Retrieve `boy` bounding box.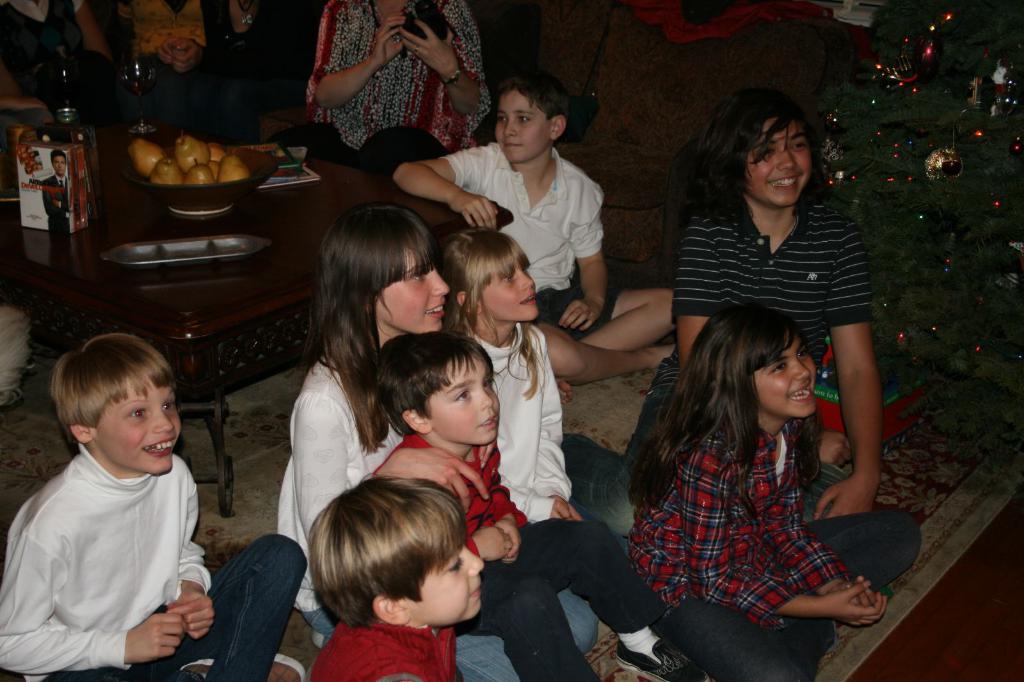
Bounding box: 364 328 712 681.
